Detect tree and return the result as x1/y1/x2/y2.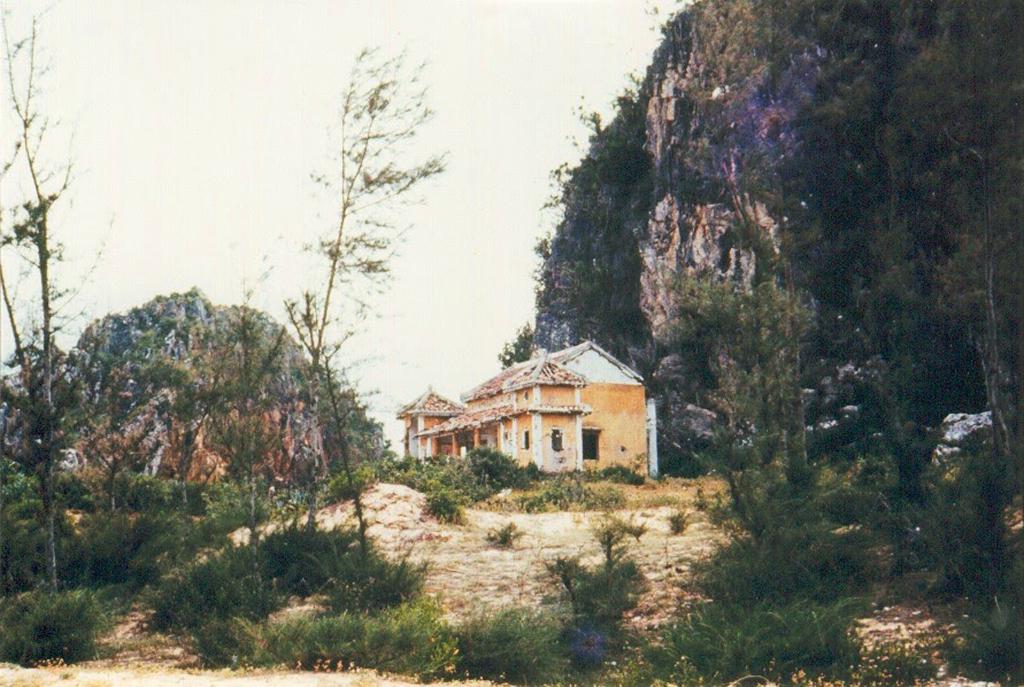
765/0/1023/652.
